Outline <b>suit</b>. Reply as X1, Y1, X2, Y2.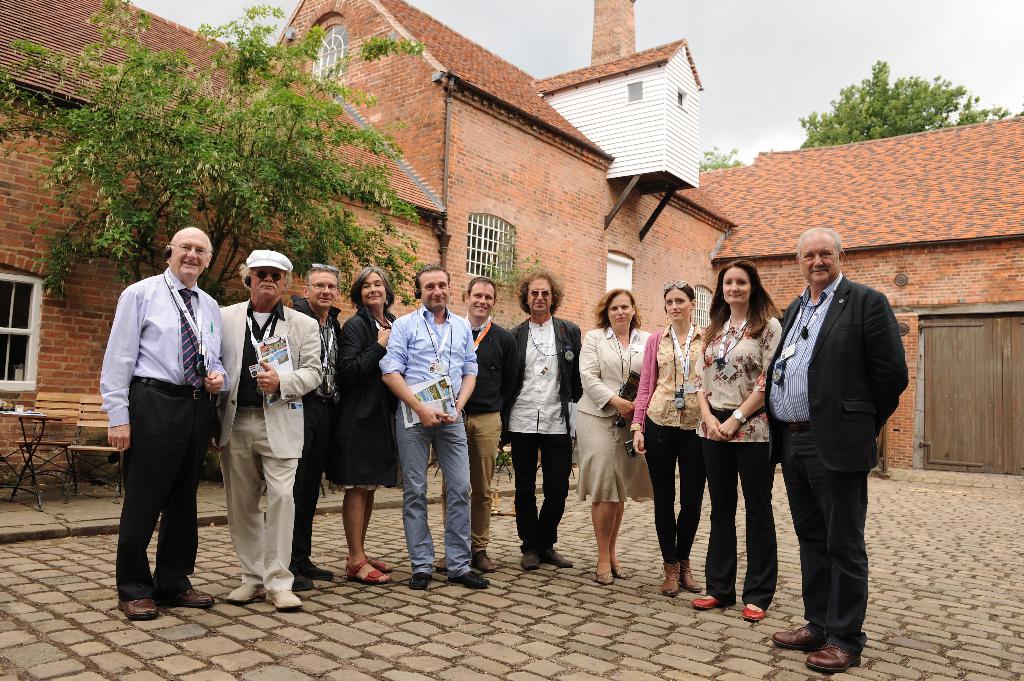
213, 299, 322, 461.
